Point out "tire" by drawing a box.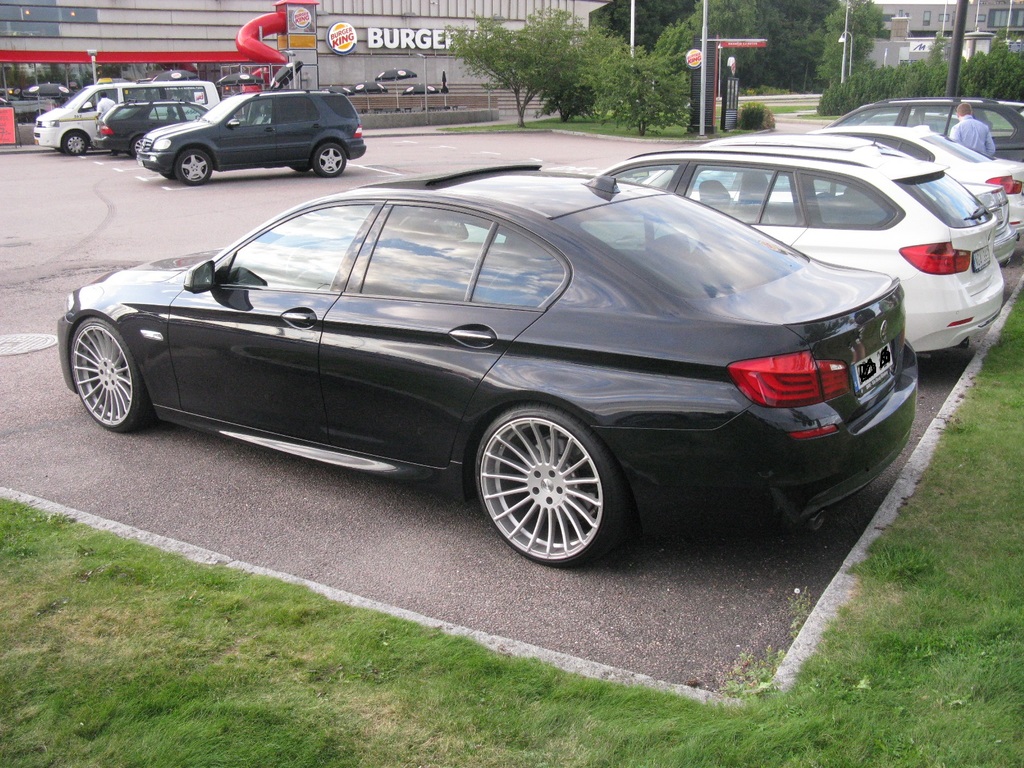
[72,317,156,435].
